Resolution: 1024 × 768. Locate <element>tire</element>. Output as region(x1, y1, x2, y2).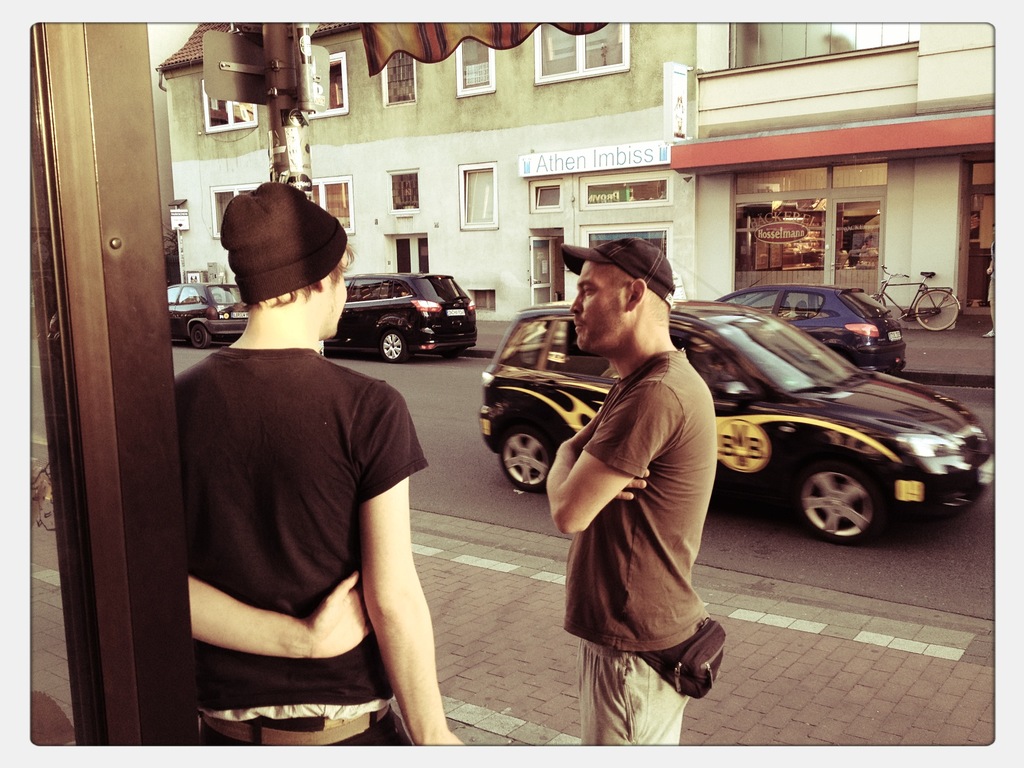
region(190, 325, 209, 348).
